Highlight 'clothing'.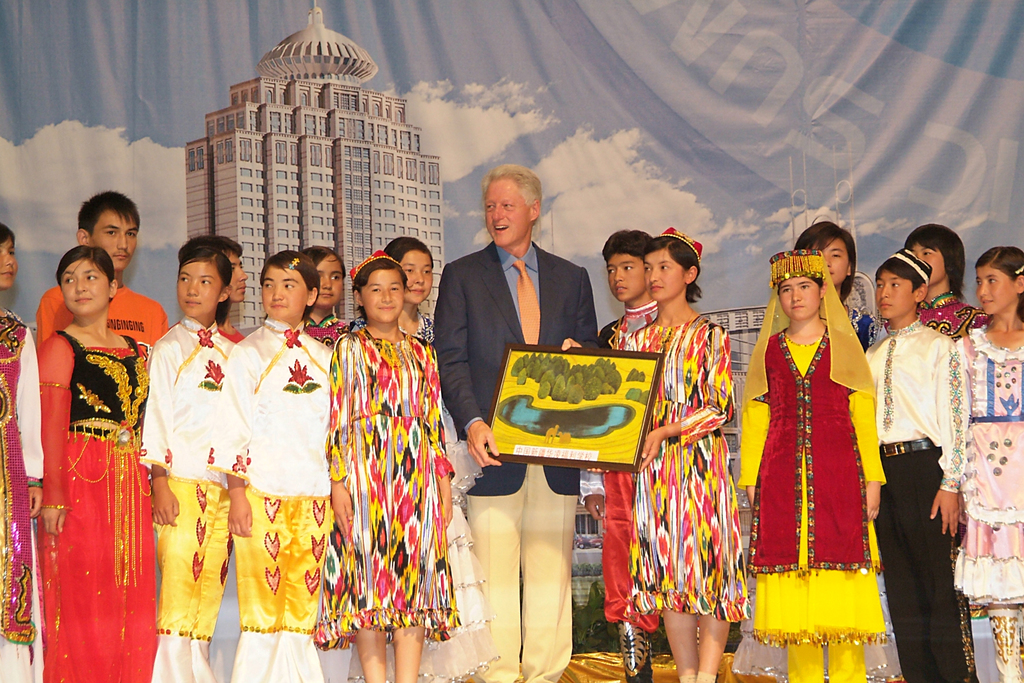
Highlighted region: detection(227, 318, 331, 682).
